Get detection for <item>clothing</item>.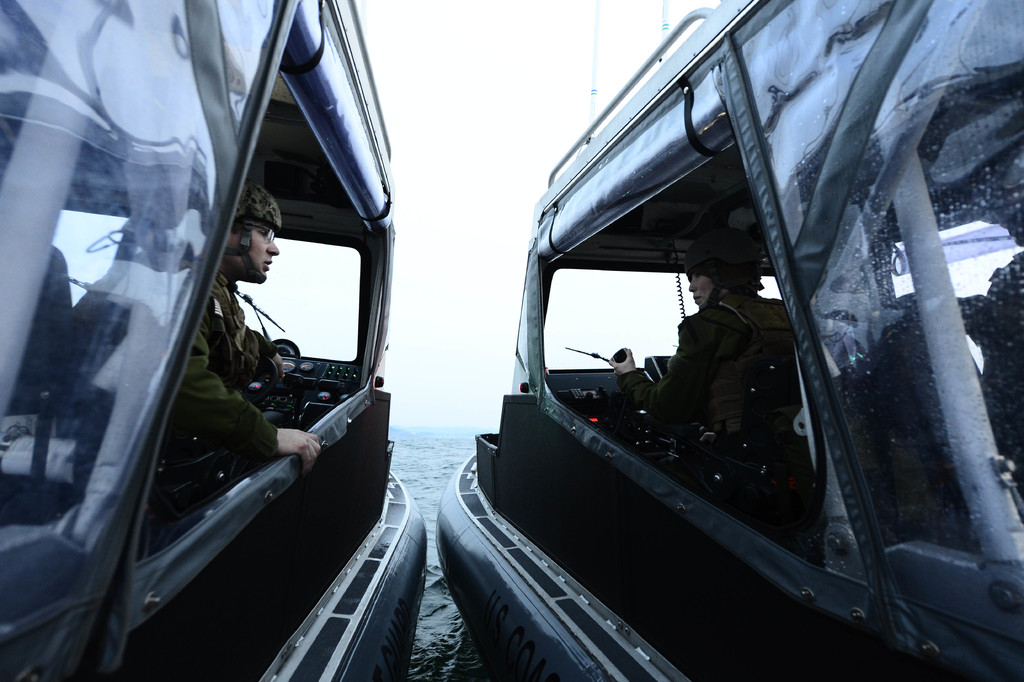
Detection: (607, 285, 818, 442).
